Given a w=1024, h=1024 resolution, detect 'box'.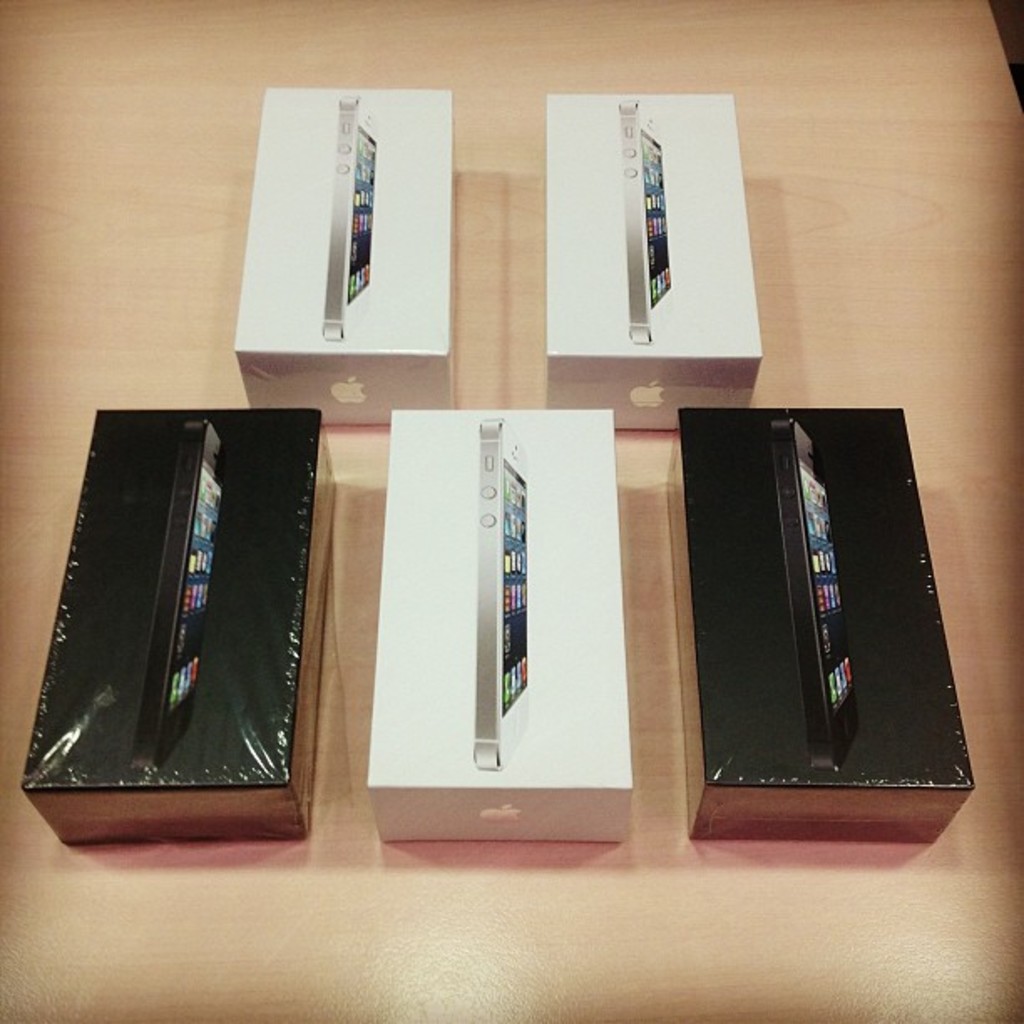
BBox(540, 94, 776, 412).
